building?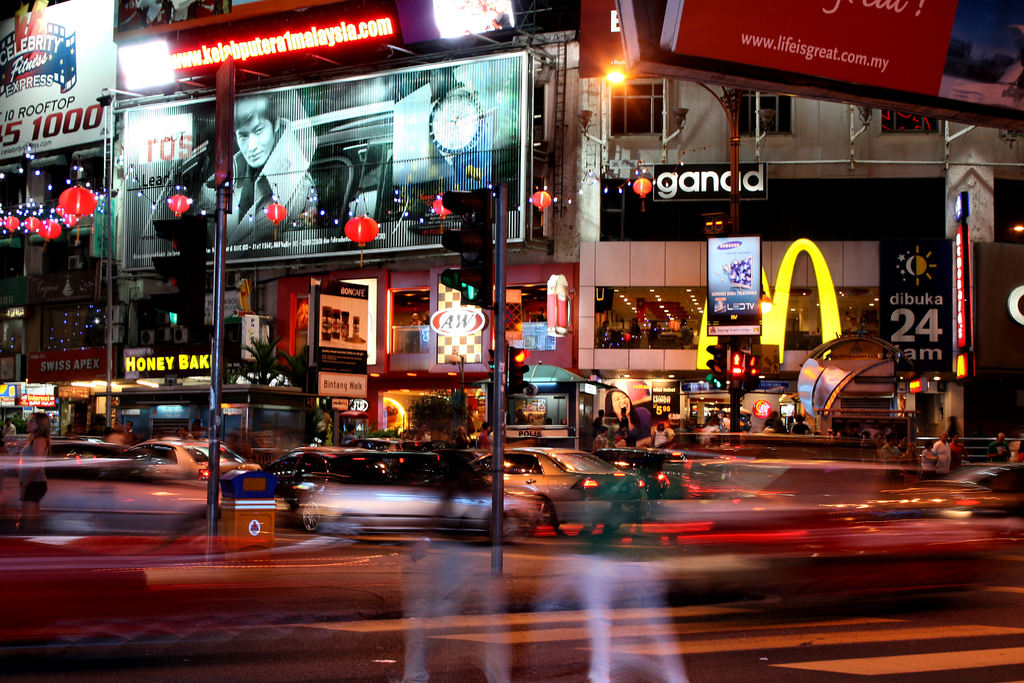
bbox(0, 0, 1023, 459)
